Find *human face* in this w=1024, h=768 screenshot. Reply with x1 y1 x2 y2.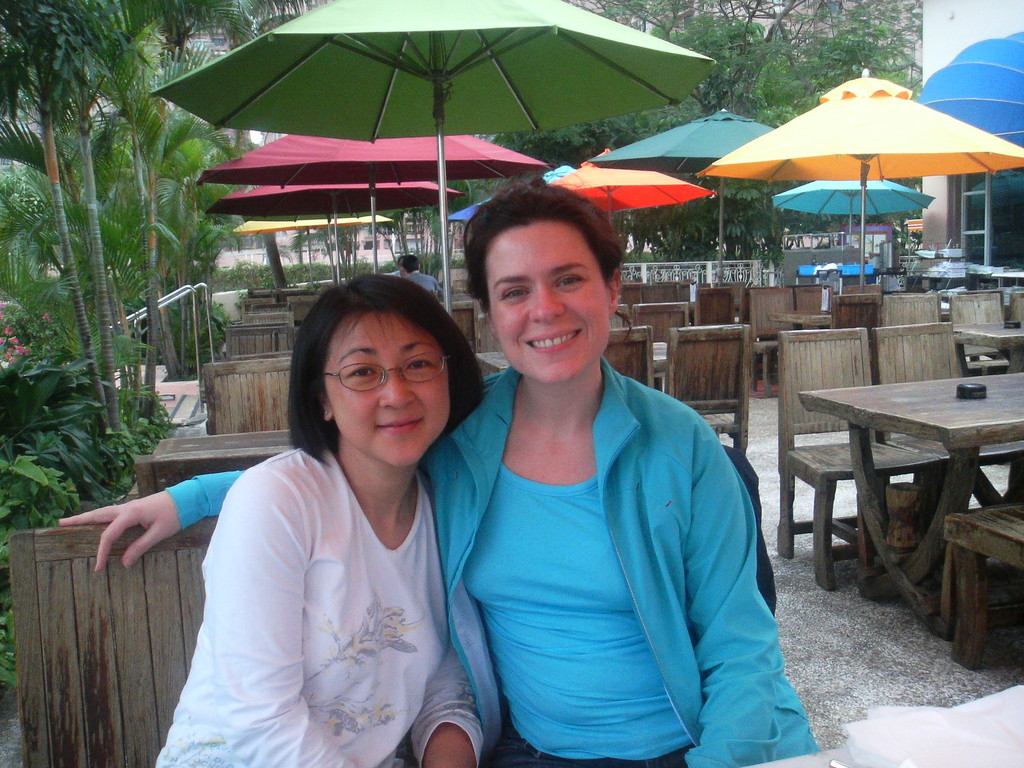
325 309 445 470.
